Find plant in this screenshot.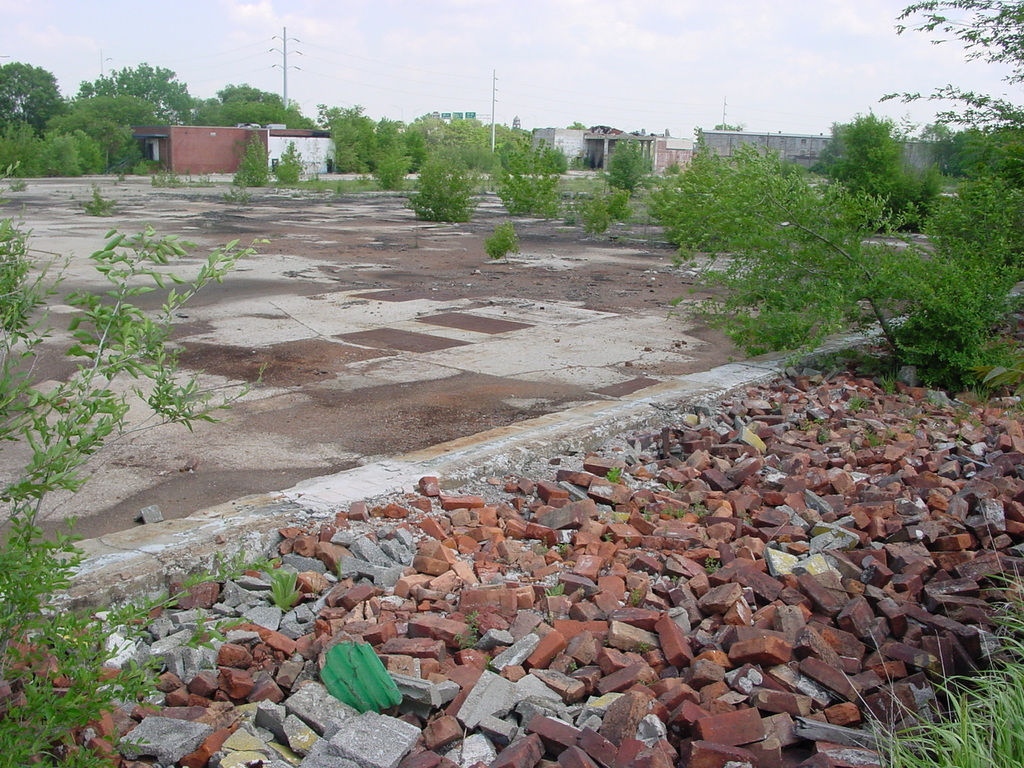
The bounding box for plant is <region>937, 118, 1023, 184</region>.
